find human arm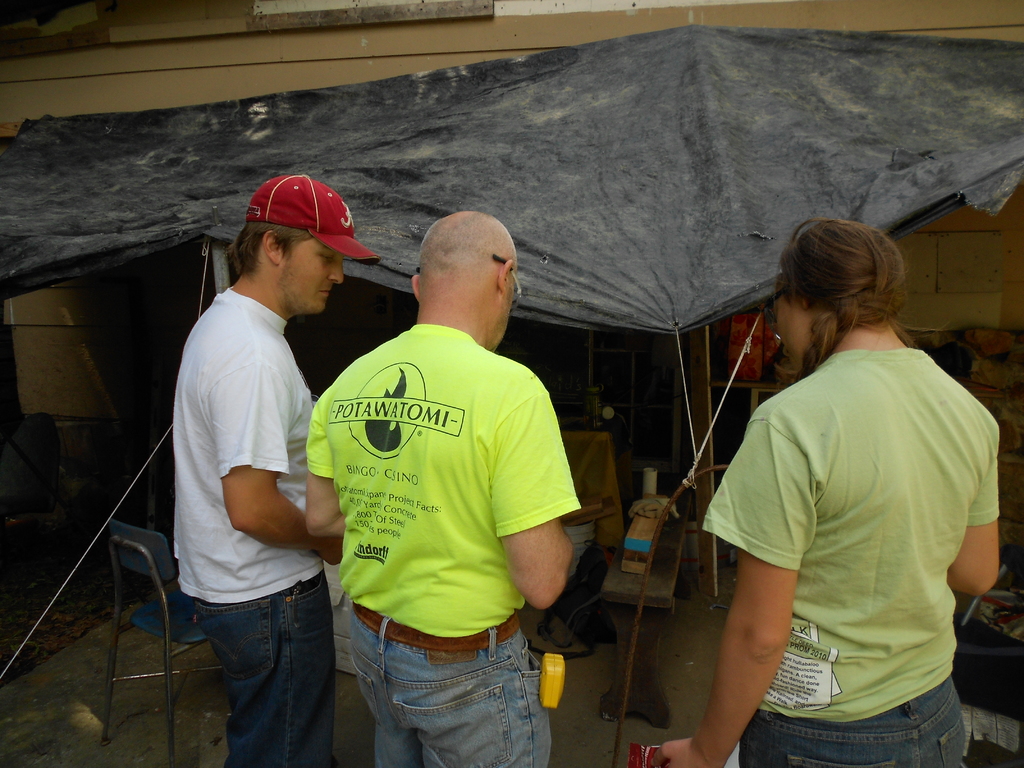
crop(213, 348, 356, 569)
